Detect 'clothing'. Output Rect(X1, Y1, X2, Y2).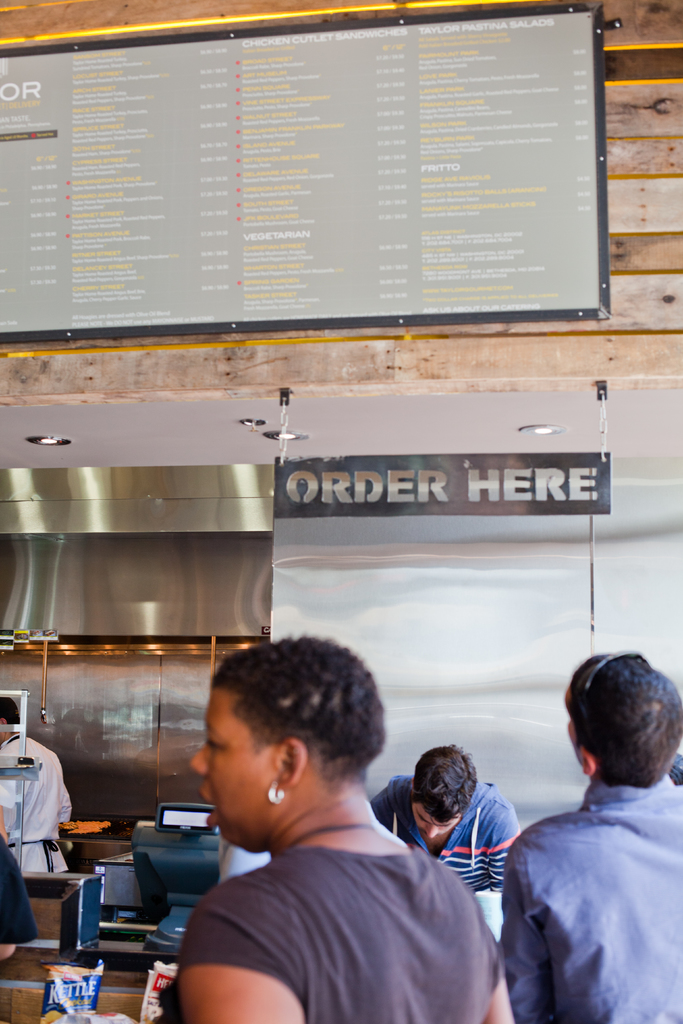
Rect(157, 845, 506, 1023).
